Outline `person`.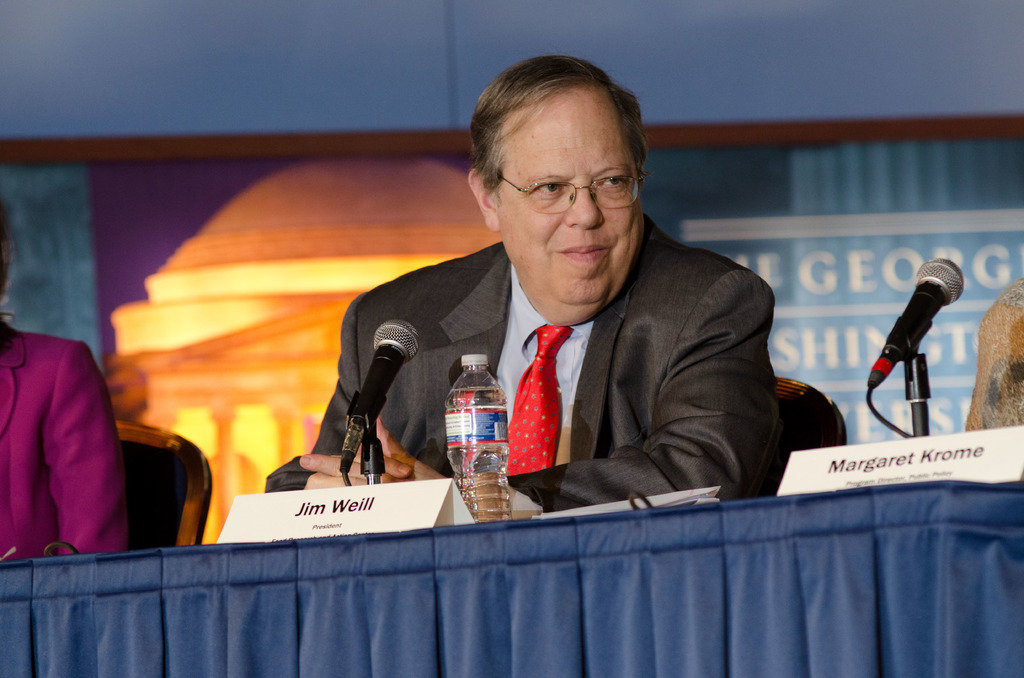
Outline: {"x1": 305, "y1": 61, "x2": 820, "y2": 536}.
